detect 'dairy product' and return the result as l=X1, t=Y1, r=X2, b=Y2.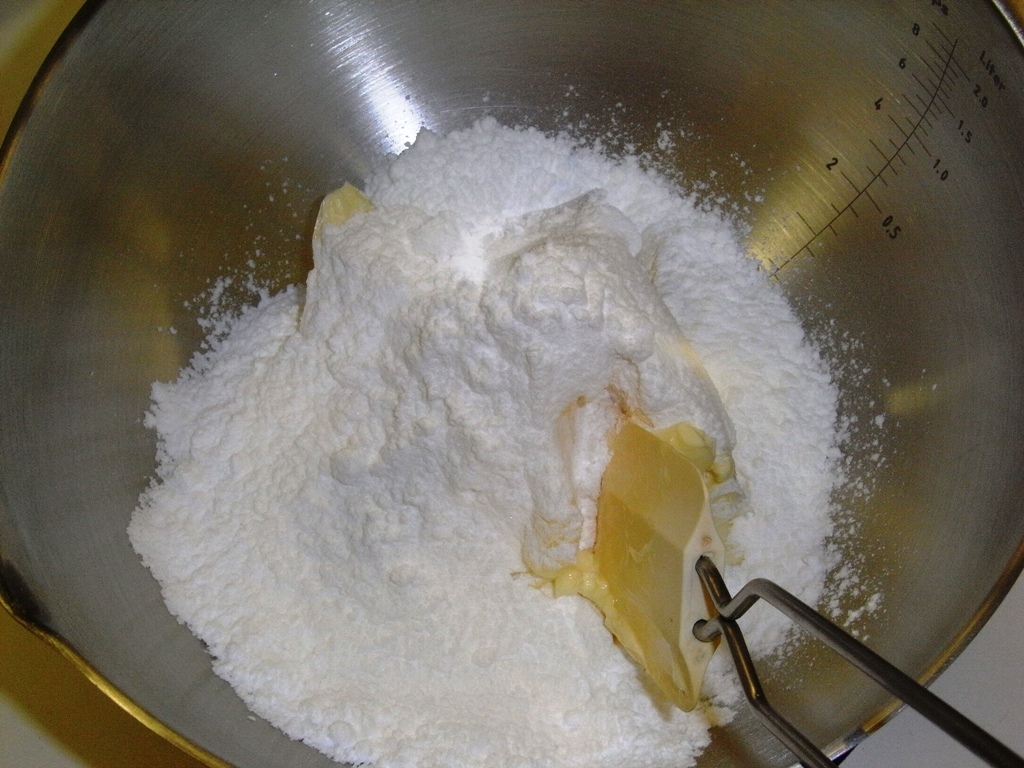
l=548, t=422, r=742, b=700.
